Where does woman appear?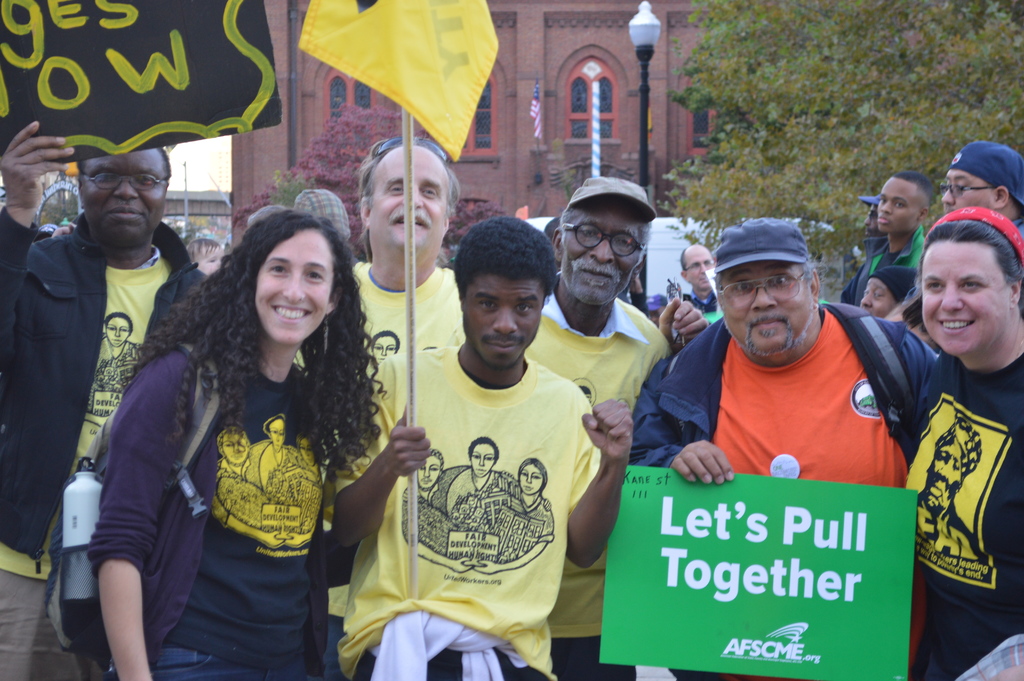
Appears at detection(84, 310, 139, 422).
